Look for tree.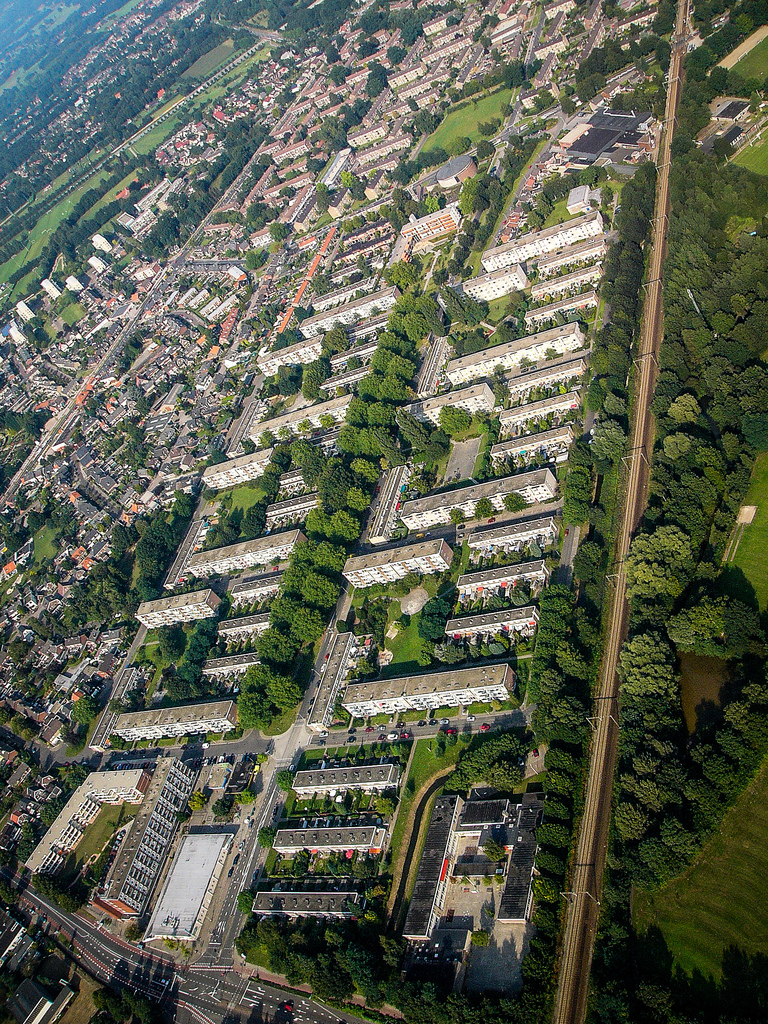
Found: bbox=(67, 758, 91, 787).
